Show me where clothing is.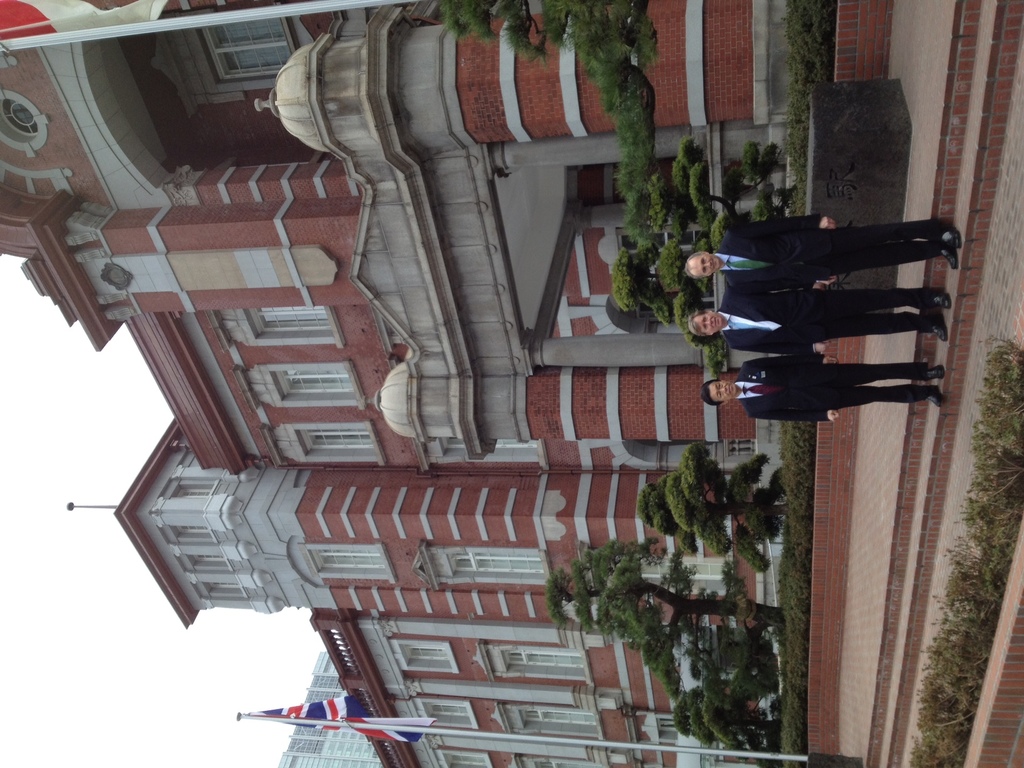
clothing is at region(705, 199, 957, 285).
